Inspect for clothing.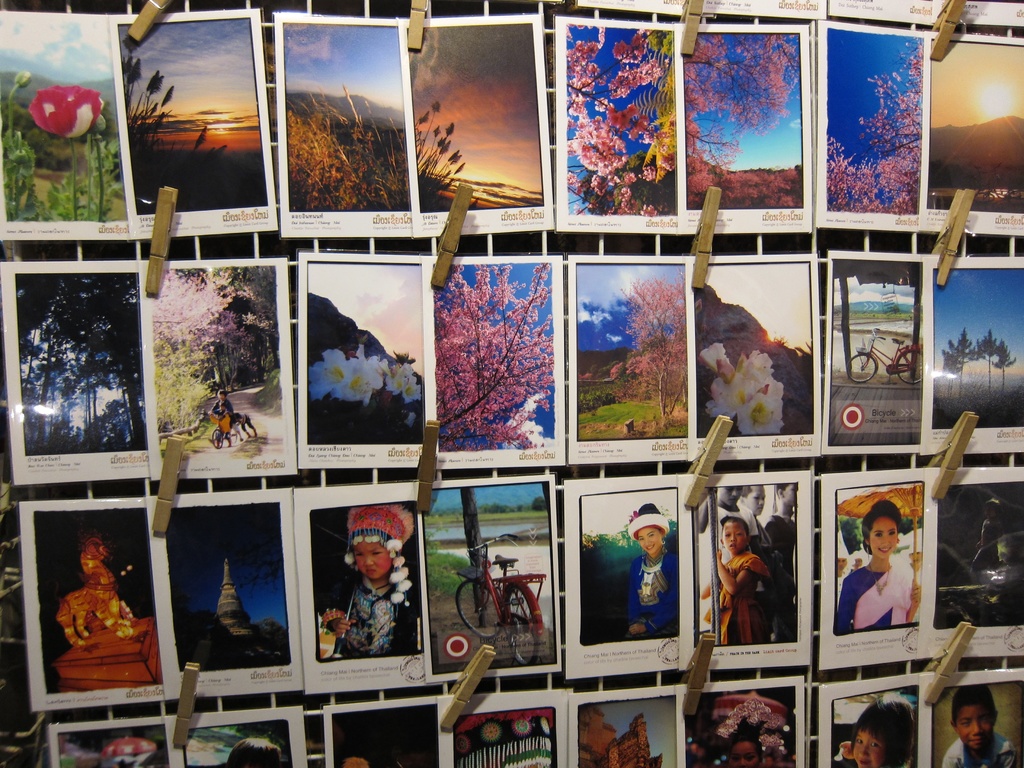
Inspection: detection(840, 564, 917, 631).
